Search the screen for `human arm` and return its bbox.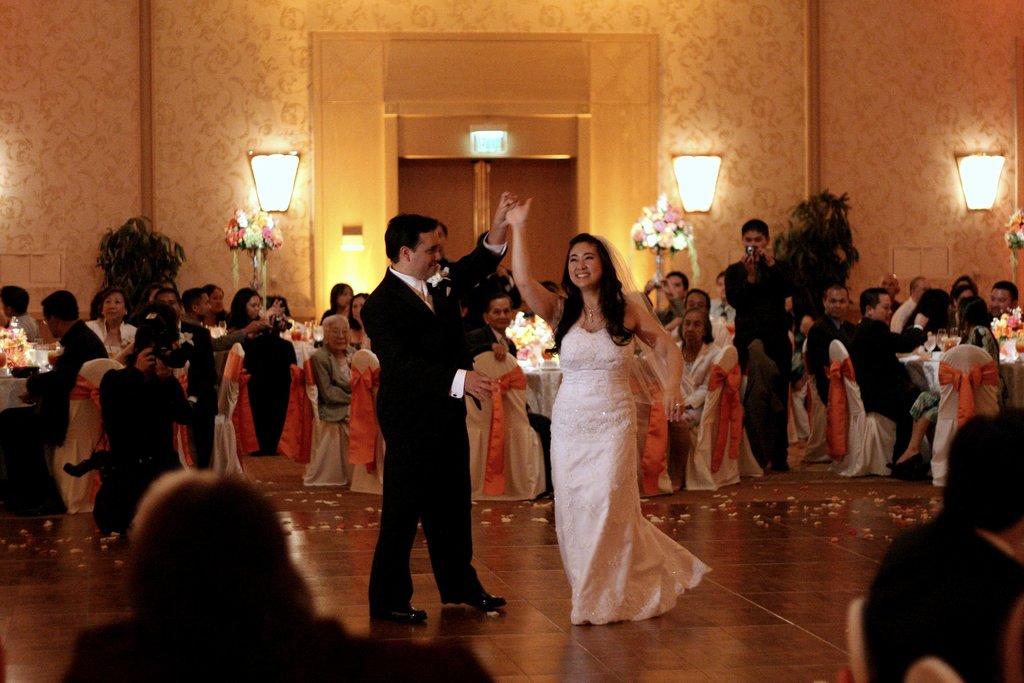
Found: BBox(506, 195, 559, 325).
